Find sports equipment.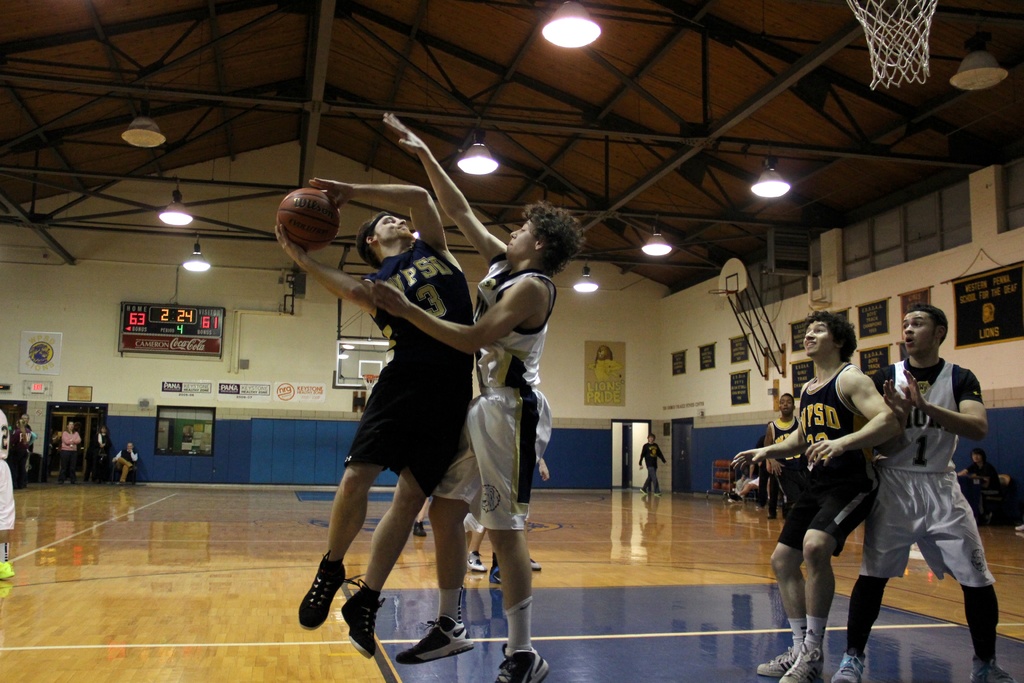
Rect(849, 0, 940, 85).
